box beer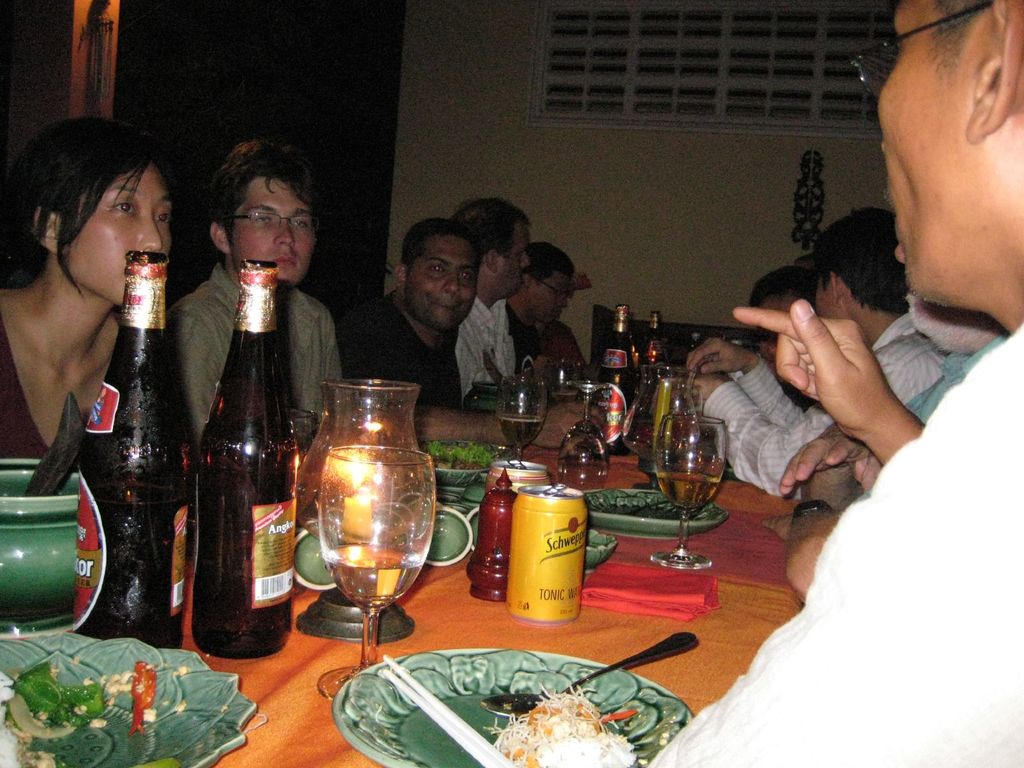
BBox(76, 252, 185, 652)
